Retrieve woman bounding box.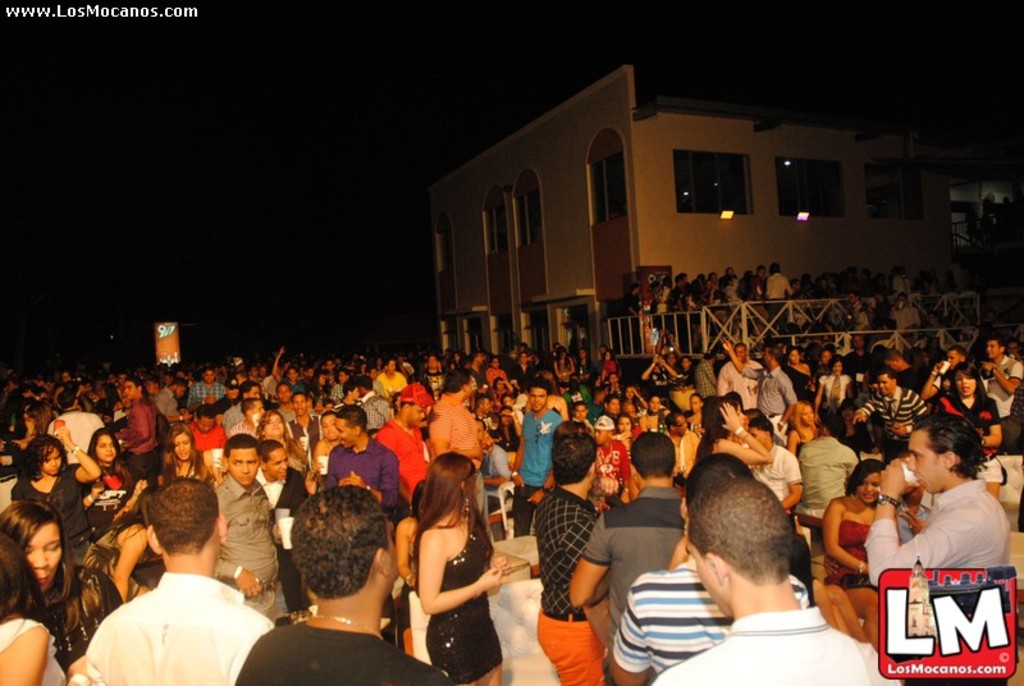
Bounding box: 81 426 122 535.
